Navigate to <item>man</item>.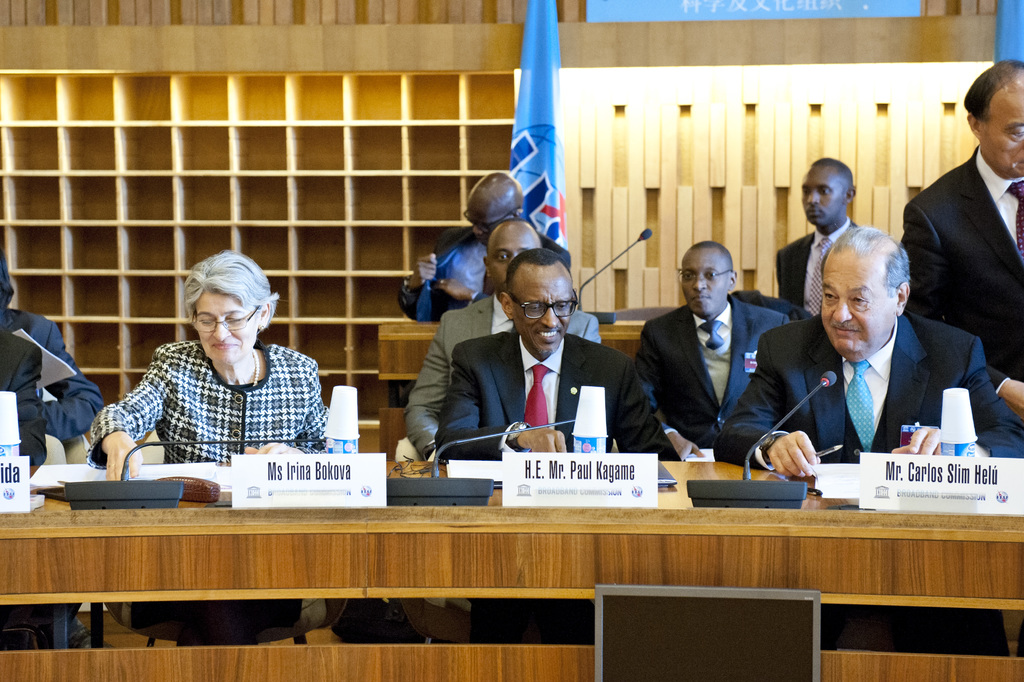
Navigation target: Rect(433, 247, 676, 473).
